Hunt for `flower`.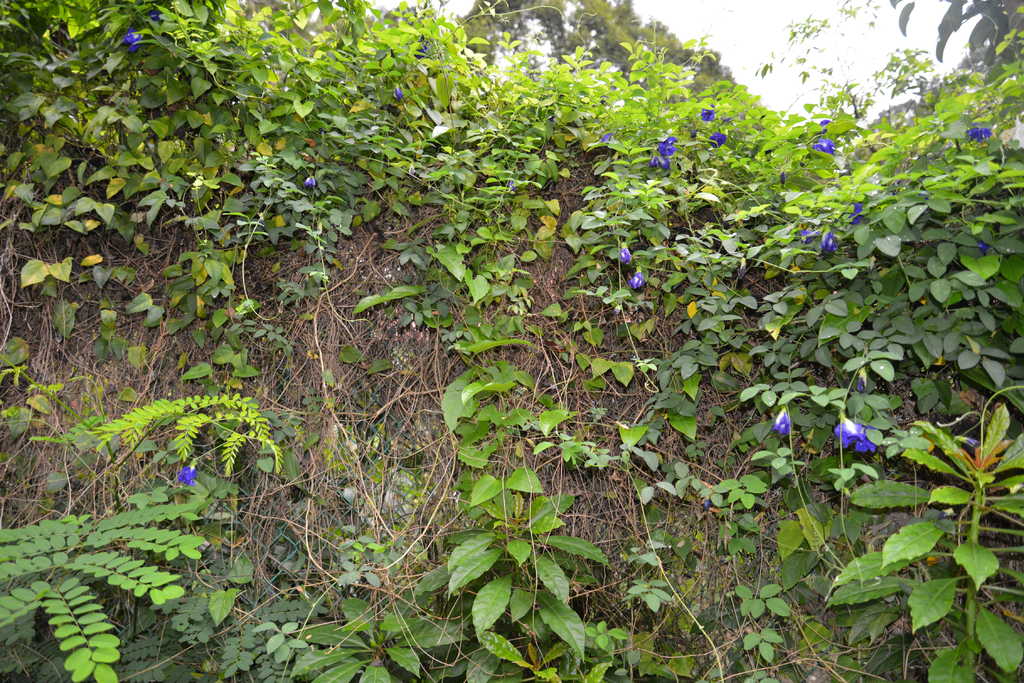
Hunted down at left=605, top=131, right=617, bottom=143.
